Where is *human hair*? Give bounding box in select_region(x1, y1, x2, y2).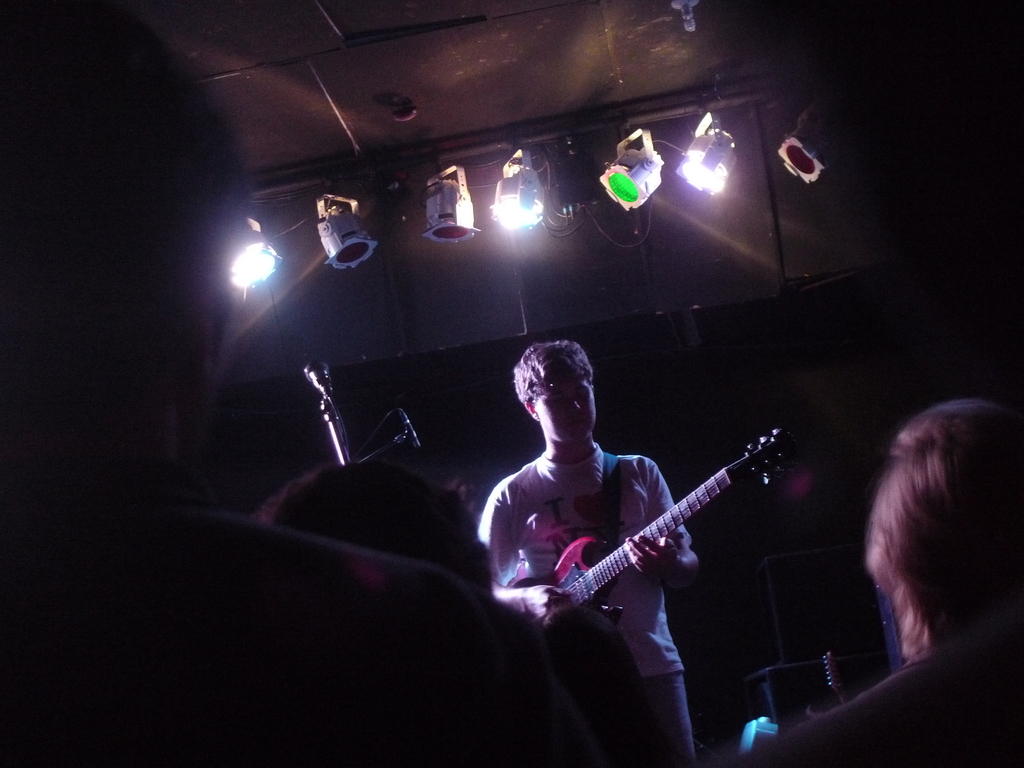
select_region(852, 400, 1018, 689).
